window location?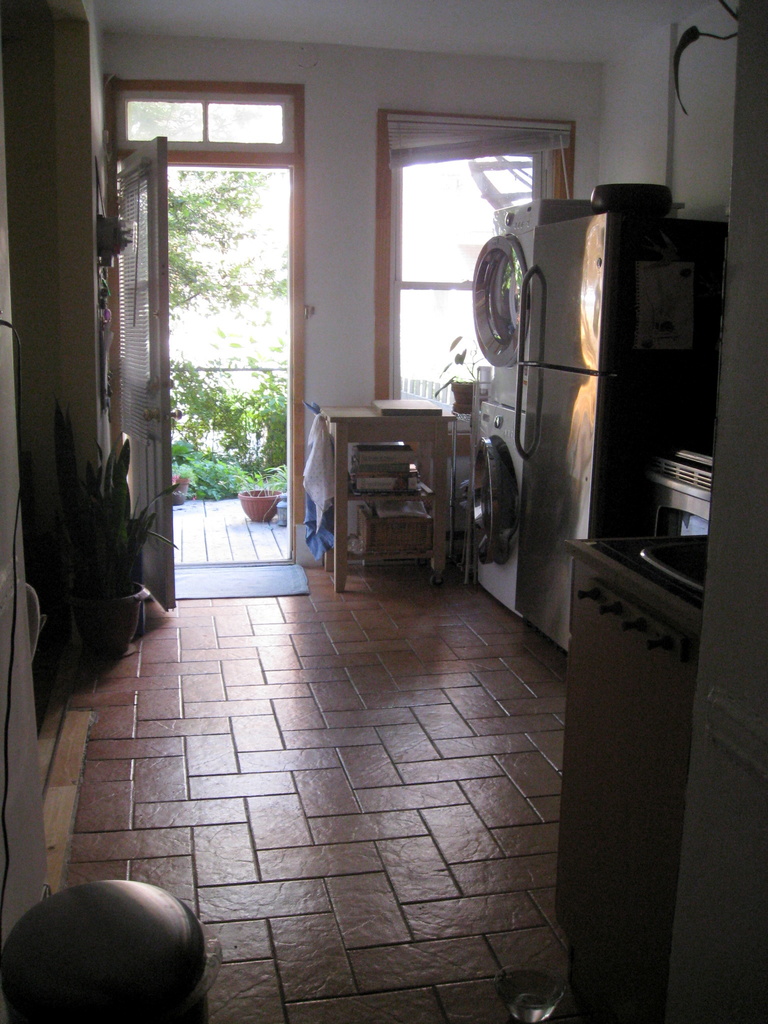
(x1=378, y1=116, x2=576, y2=403)
